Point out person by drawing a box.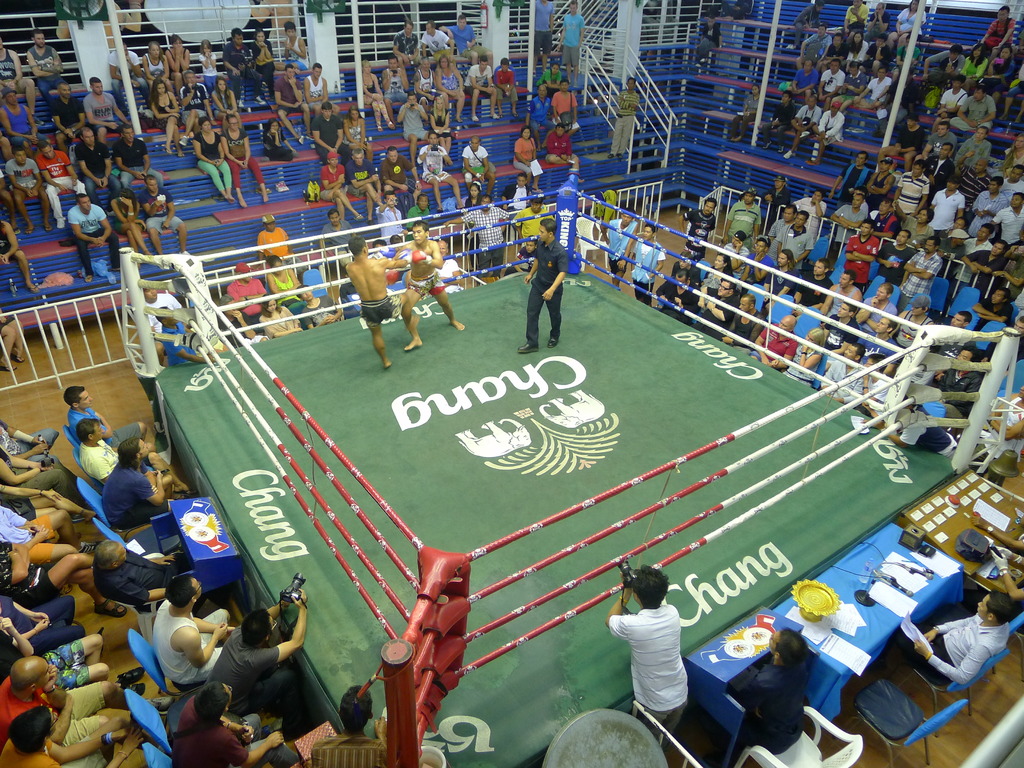
locate(79, 426, 121, 484).
